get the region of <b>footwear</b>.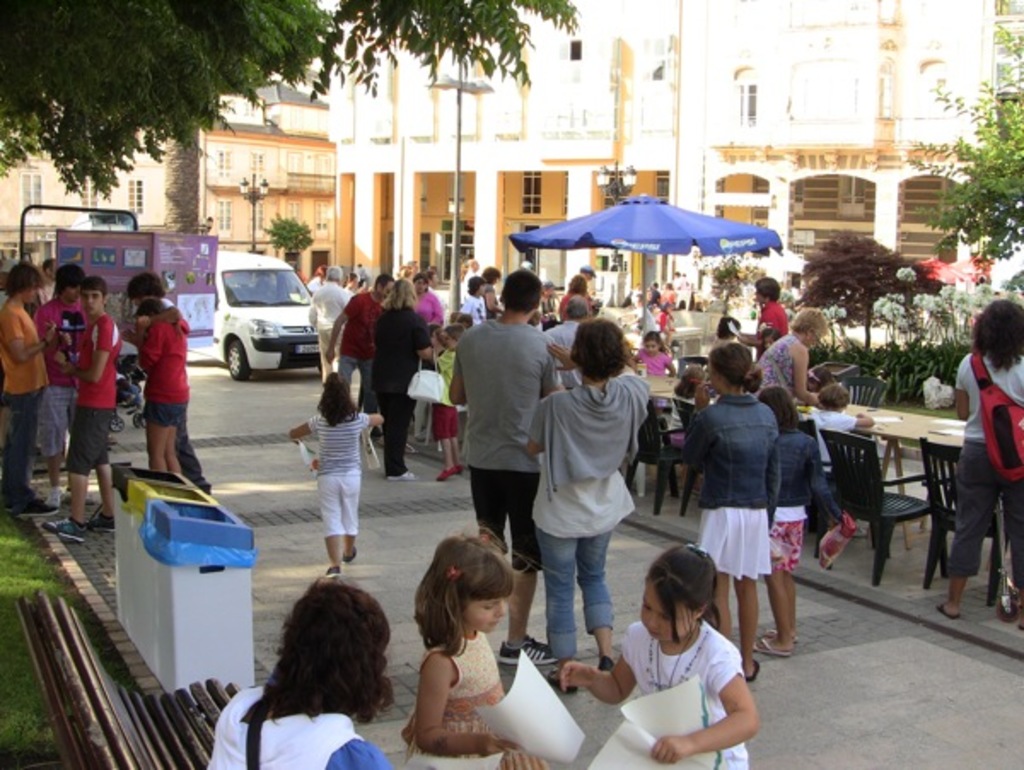
select_region(451, 461, 456, 478).
